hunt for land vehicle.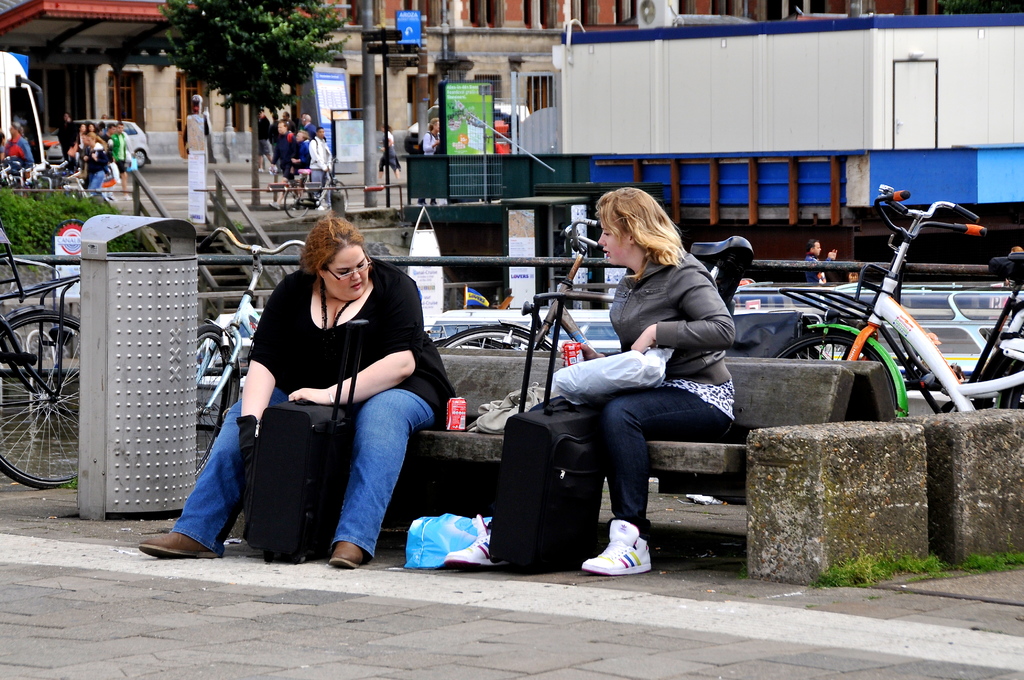
Hunted down at x1=196 y1=227 x2=302 y2=474.
